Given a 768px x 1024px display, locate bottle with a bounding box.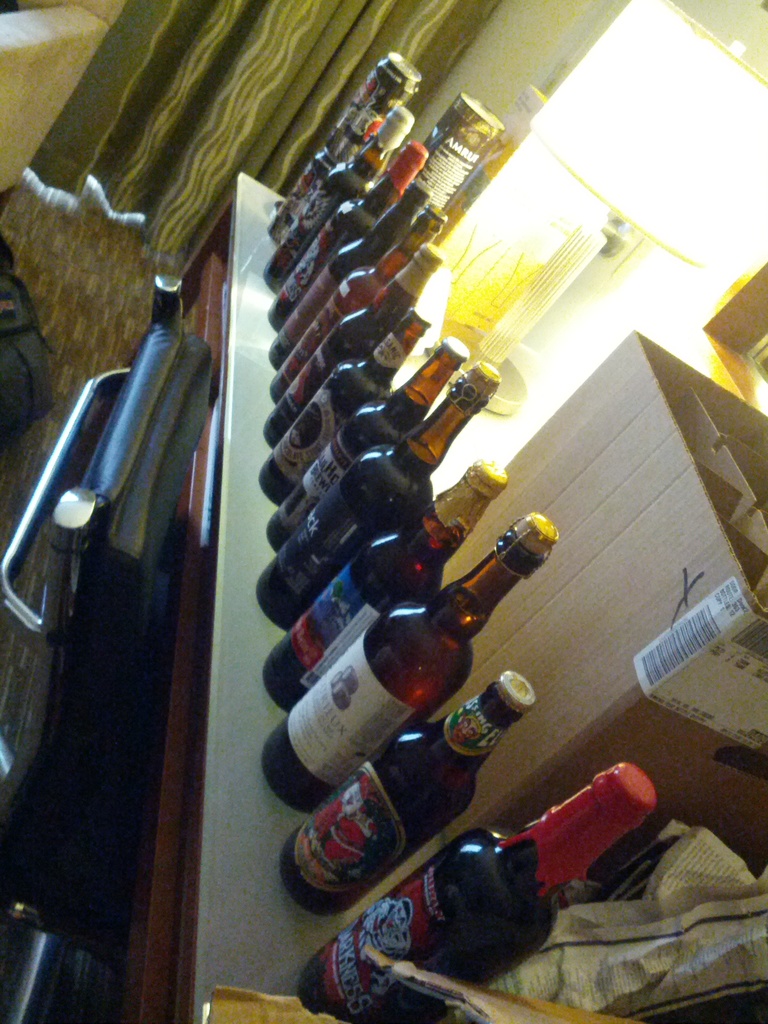
Located: x1=297, y1=762, x2=660, y2=1023.
